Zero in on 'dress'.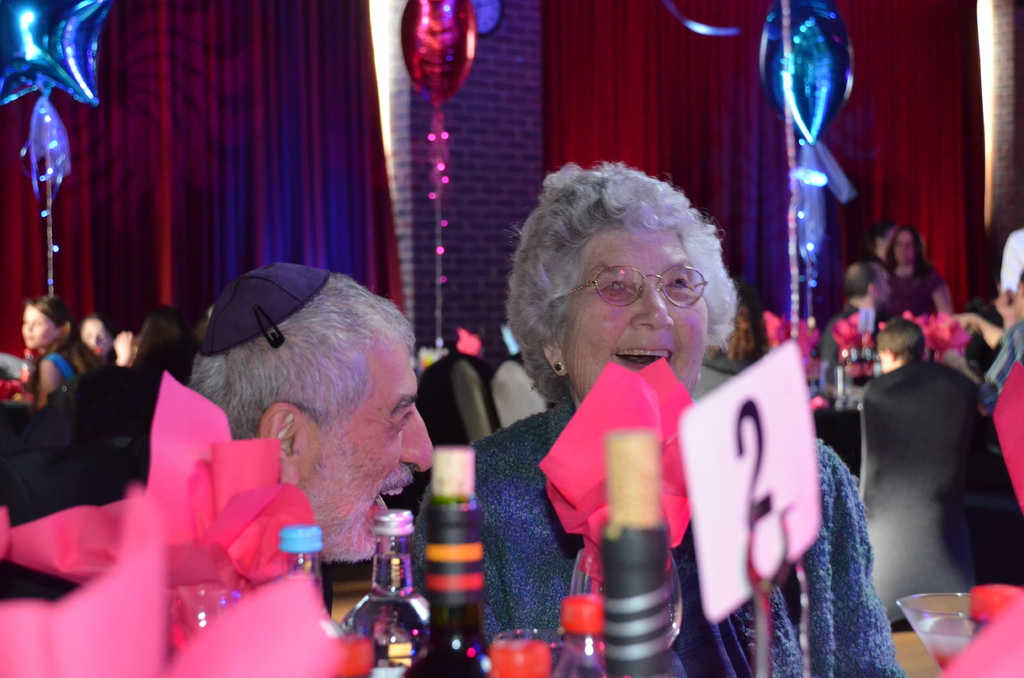
Zeroed in: BBox(472, 400, 912, 677).
